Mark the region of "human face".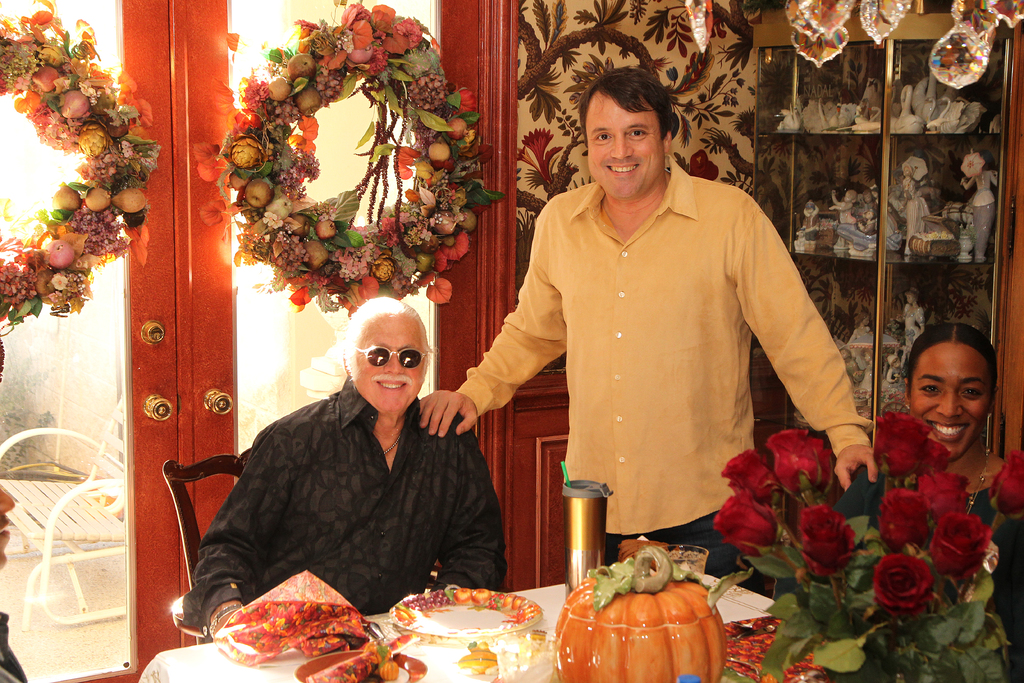
Region: 587, 86, 666, 195.
